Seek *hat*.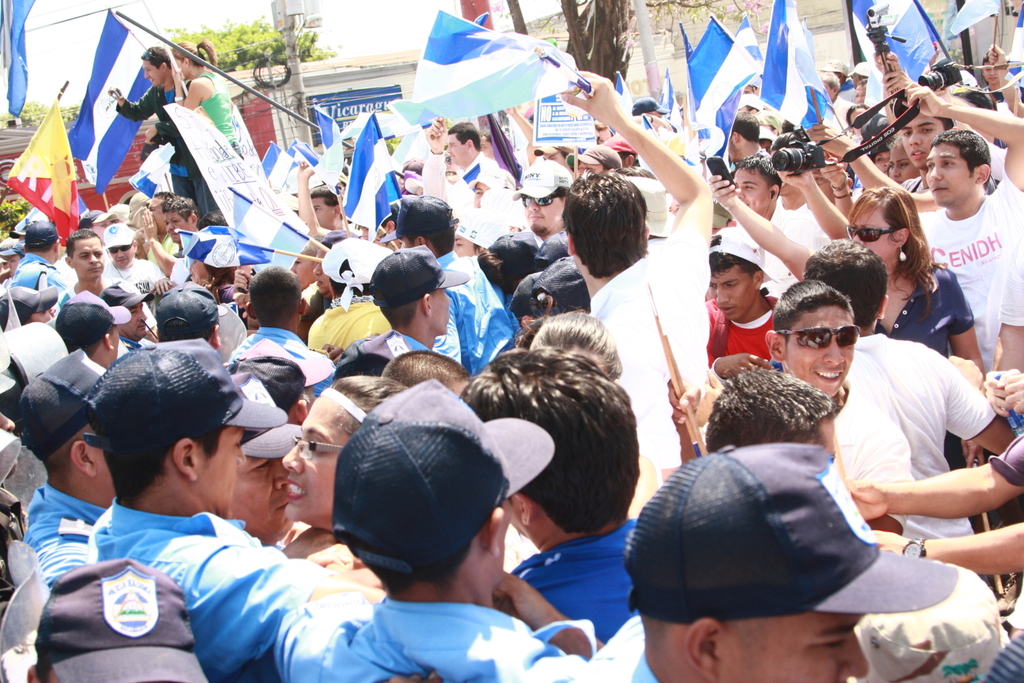
detection(369, 245, 466, 311).
